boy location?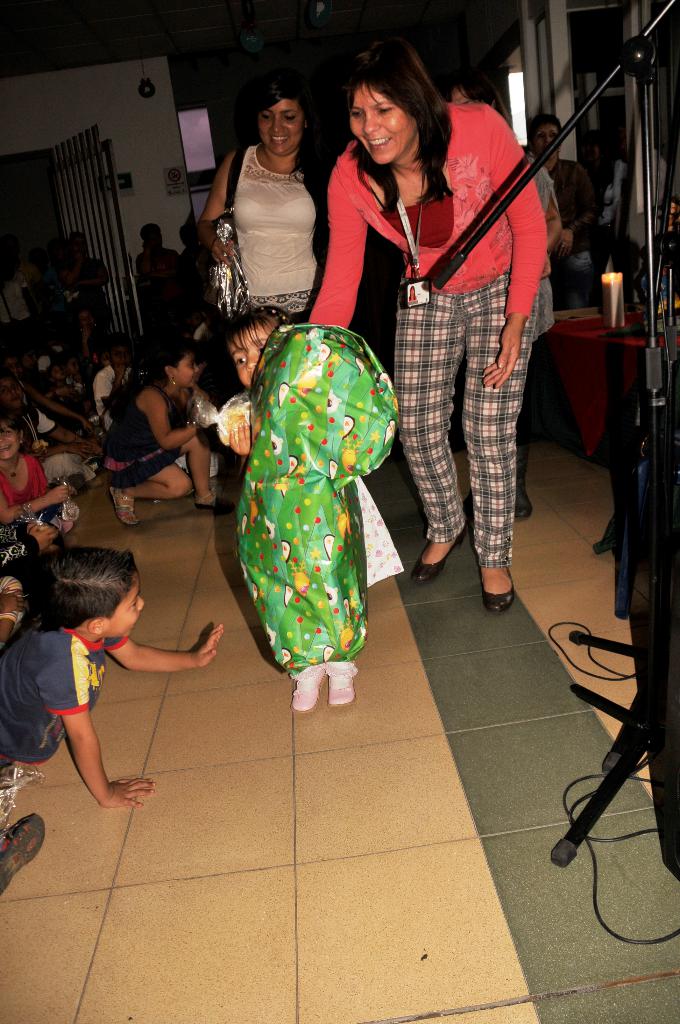
box=[93, 336, 133, 429]
